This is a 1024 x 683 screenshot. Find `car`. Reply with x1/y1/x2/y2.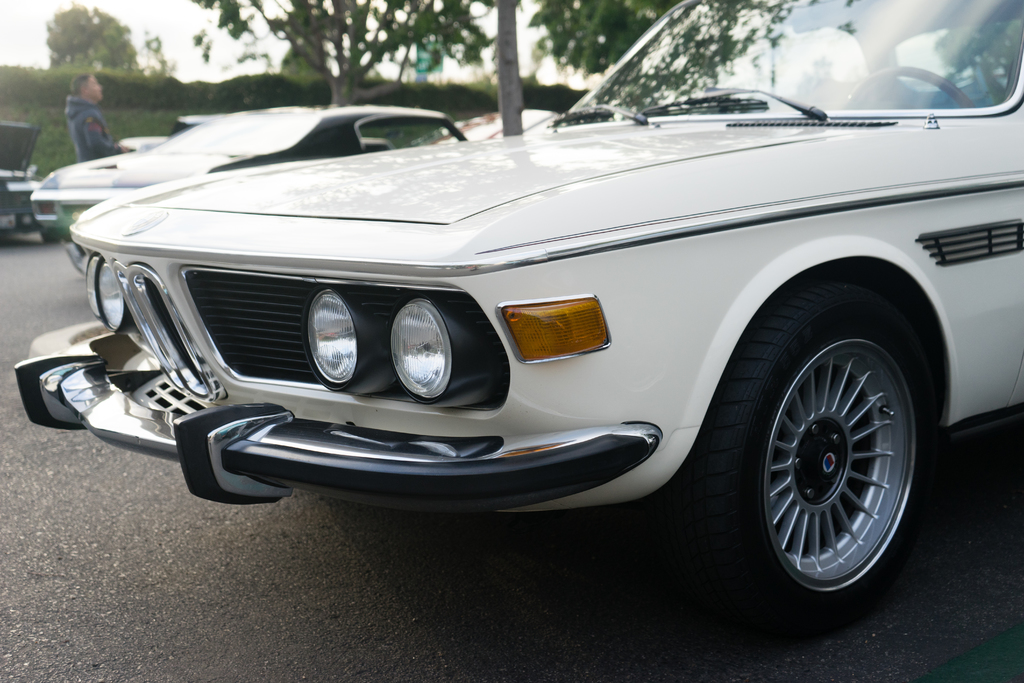
0/125/45/243.
